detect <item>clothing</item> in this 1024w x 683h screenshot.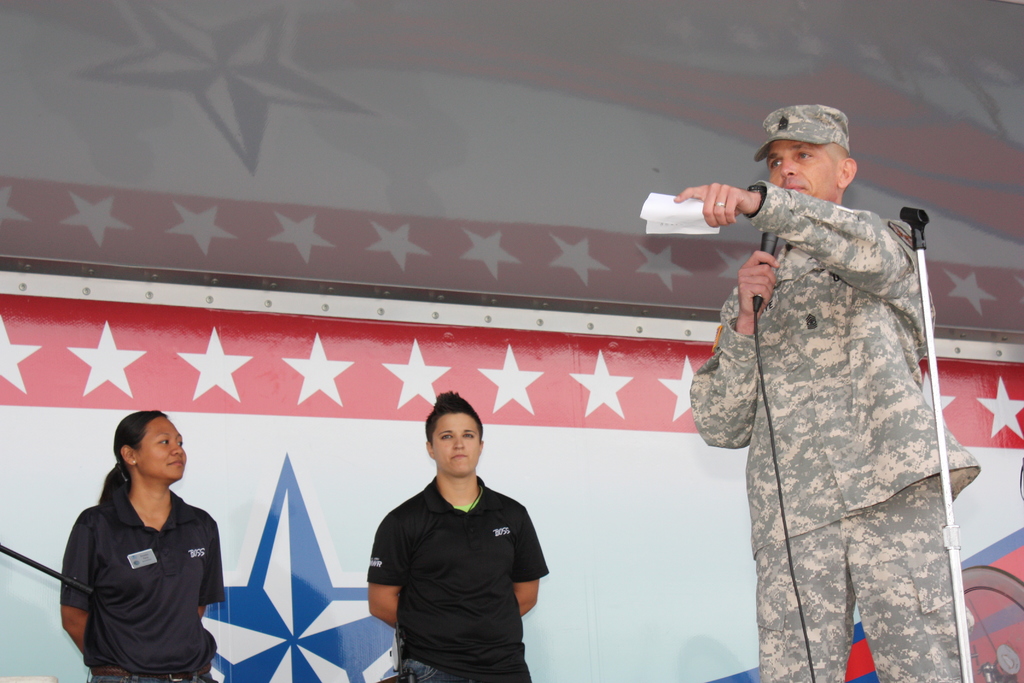
Detection: [left=367, top=475, right=541, bottom=682].
